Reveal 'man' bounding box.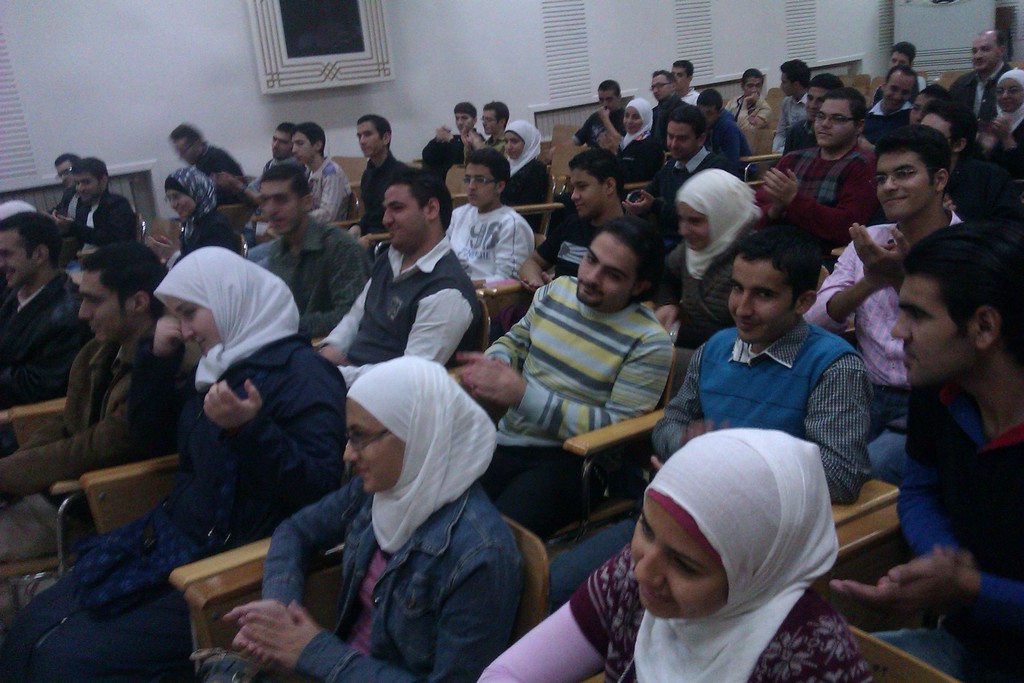
Revealed: 844, 205, 1023, 656.
